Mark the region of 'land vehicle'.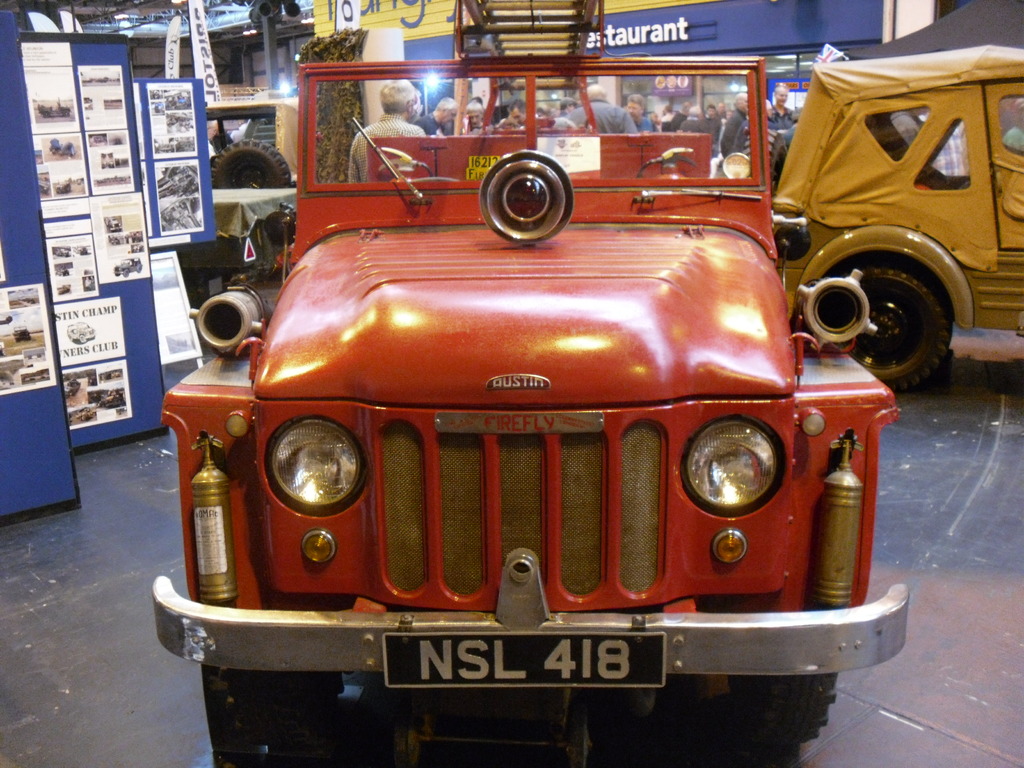
Region: detection(153, 49, 912, 767).
